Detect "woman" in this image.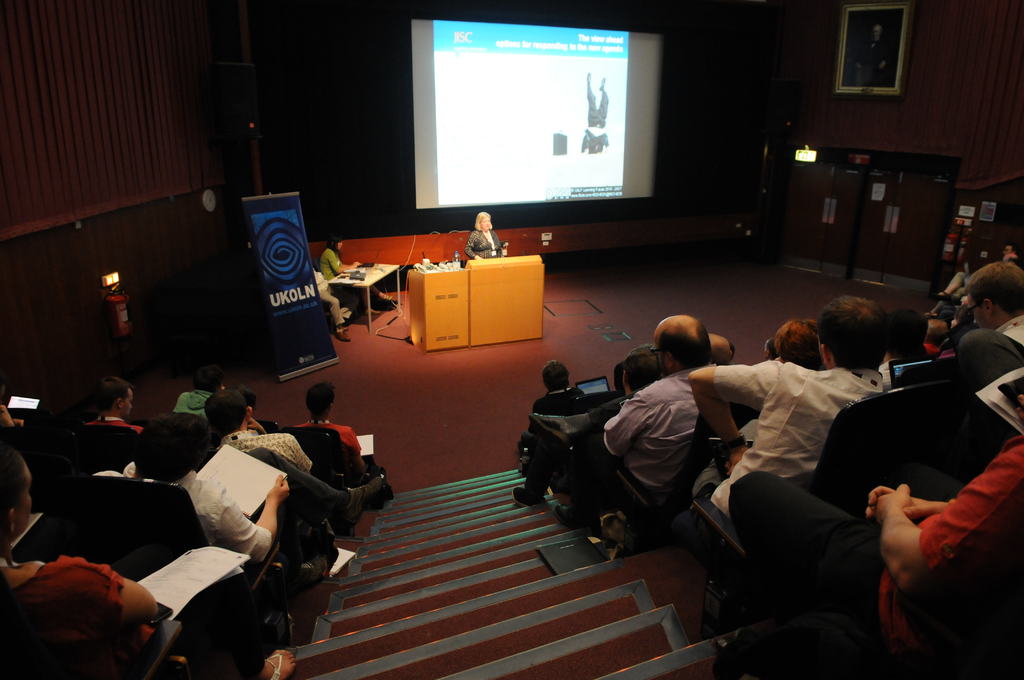
Detection: 317,236,396,303.
